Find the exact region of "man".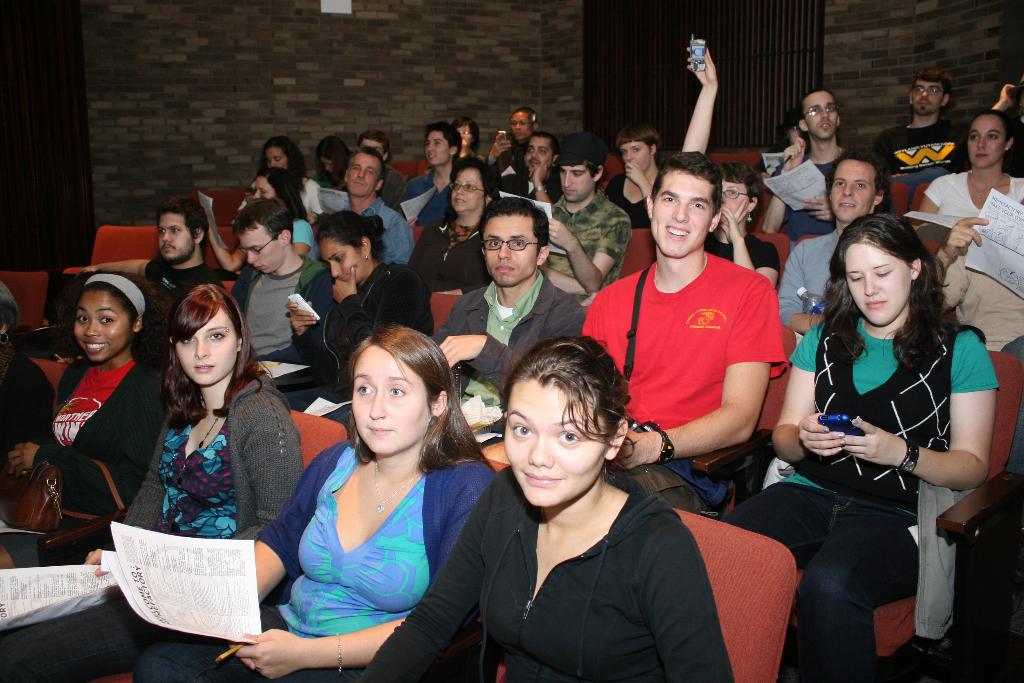
Exact region: crop(220, 202, 328, 371).
